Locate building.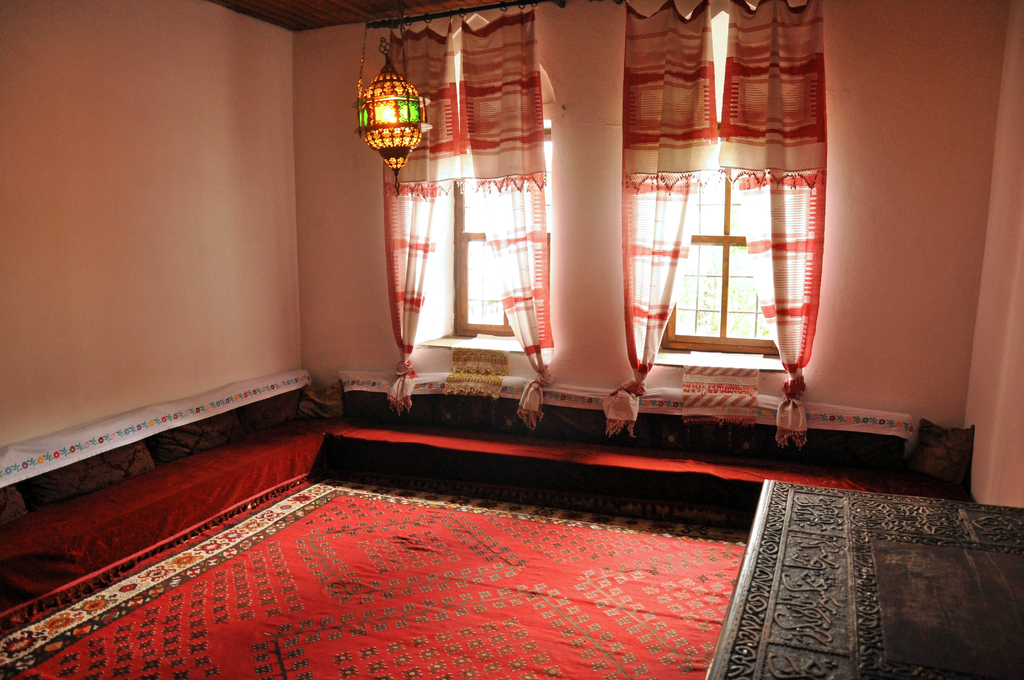
Bounding box: [left=0, top=0, right=1023, bottom=679].
